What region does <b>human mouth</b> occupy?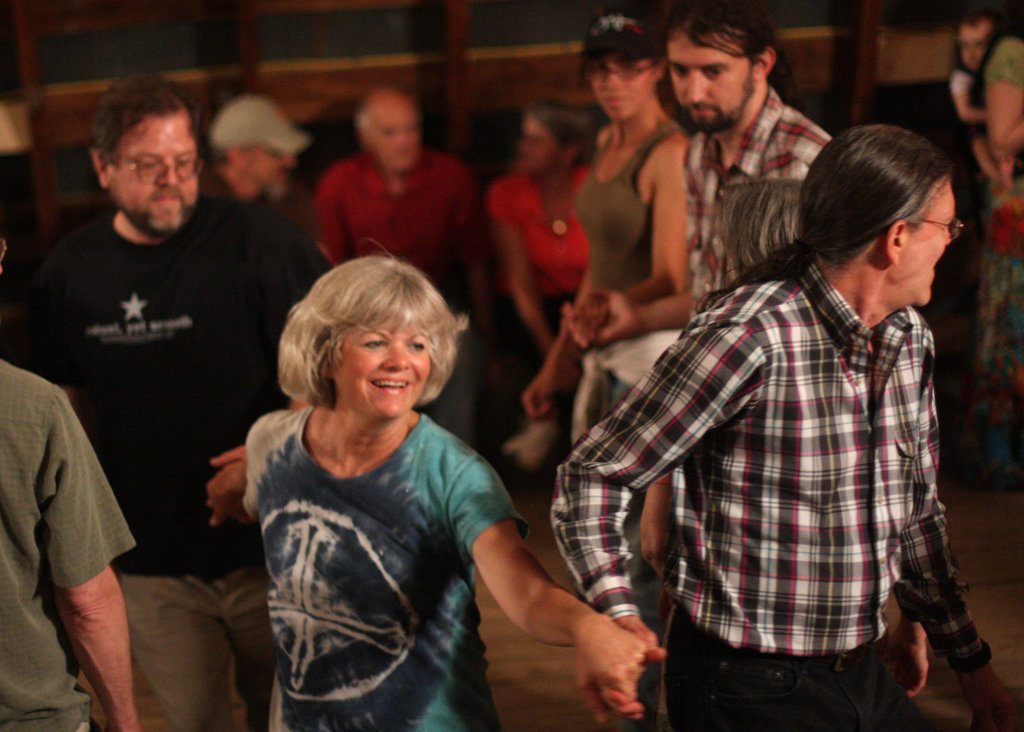
locate(607, 92, 627, 102).
